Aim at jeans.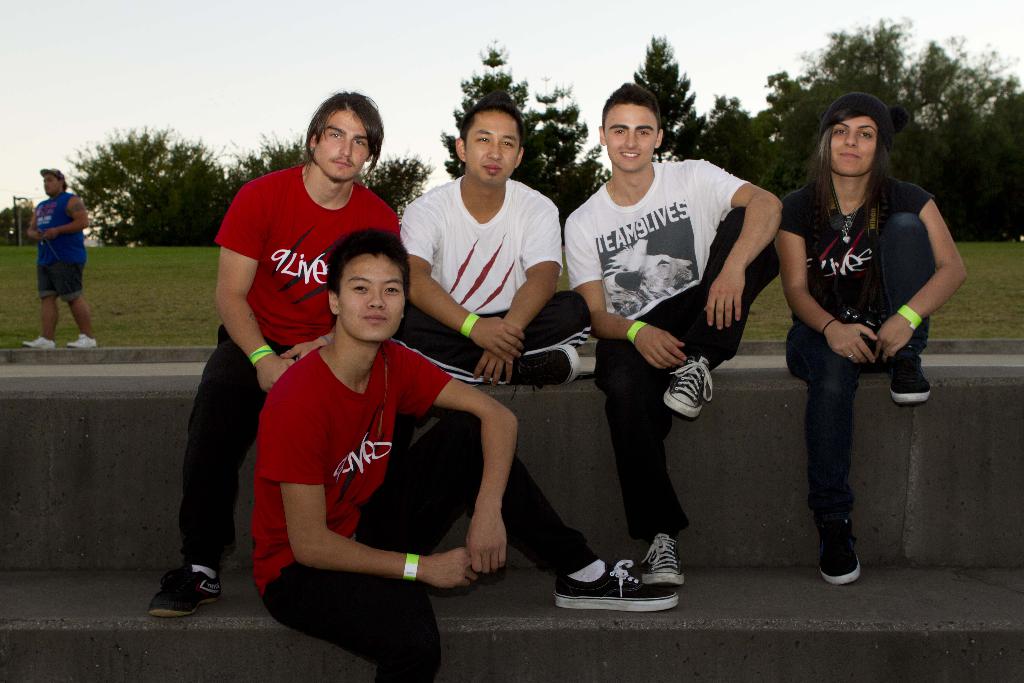
Aimed at bbox=[266, 409, 596, 680].
